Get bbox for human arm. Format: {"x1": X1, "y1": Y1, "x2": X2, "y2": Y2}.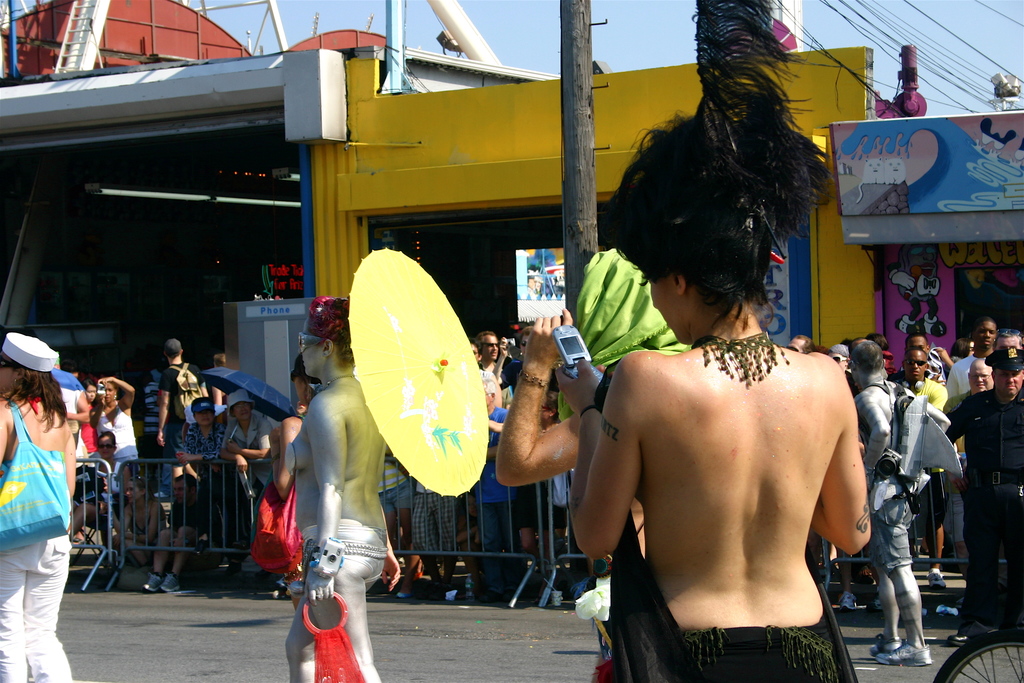
{"x1": 63, "y1": 425, "x2": 79, "y2": 498}.
